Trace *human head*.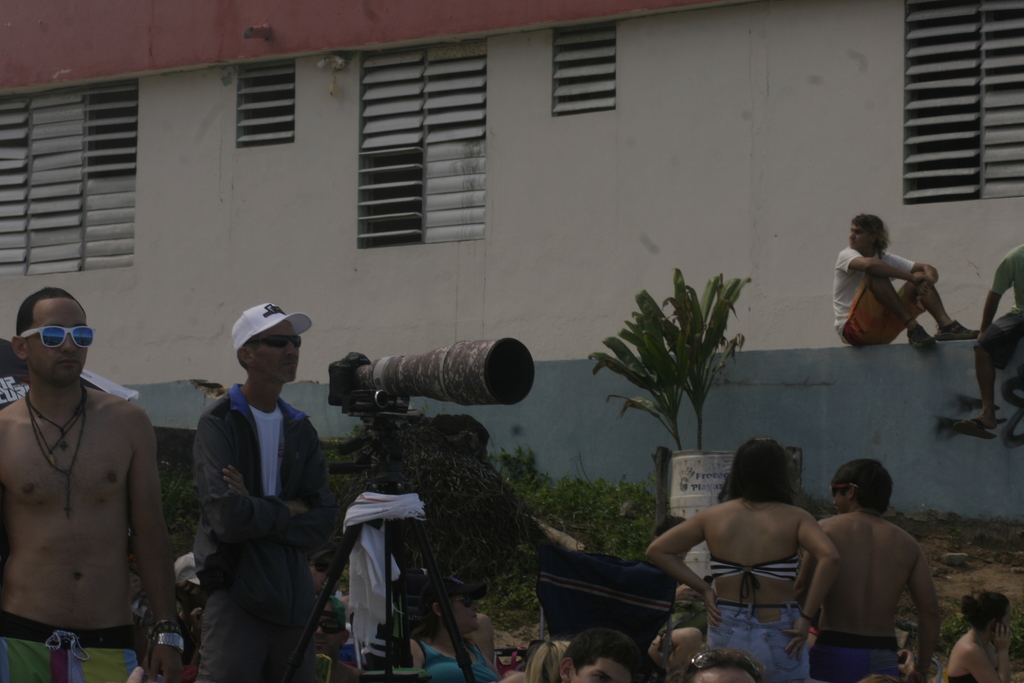
Traced to [left=842, top=204, right=894, bottom=258].
